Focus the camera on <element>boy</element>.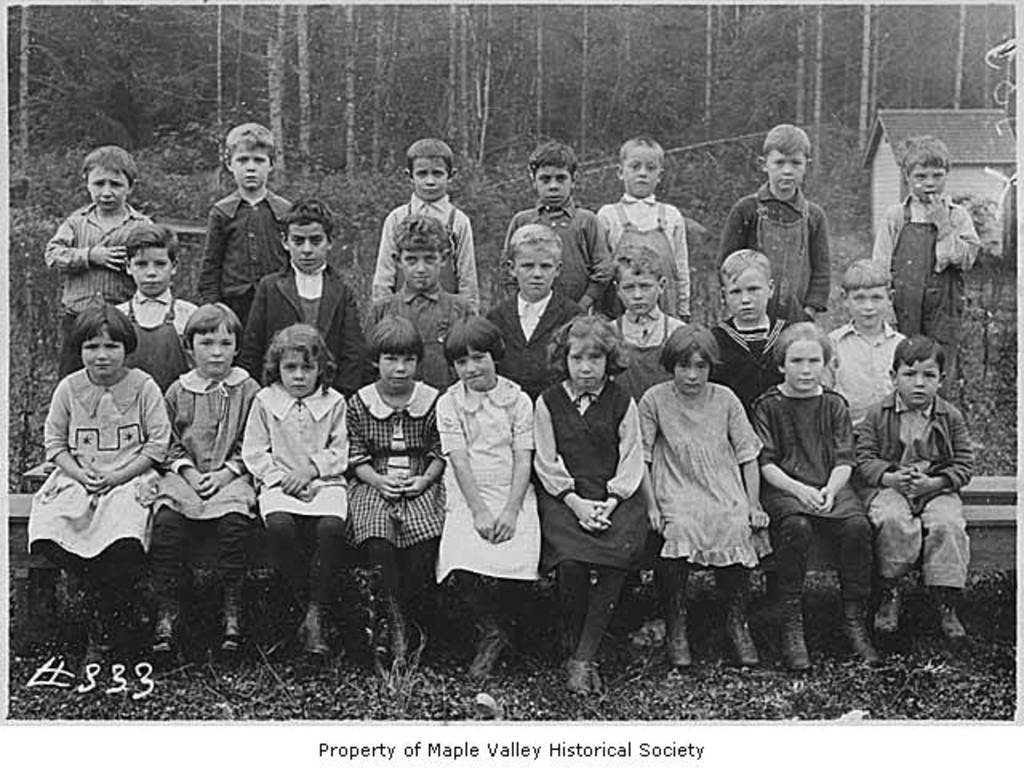
Focus region: x1=606, y1=243, x2=678, y2=401.
